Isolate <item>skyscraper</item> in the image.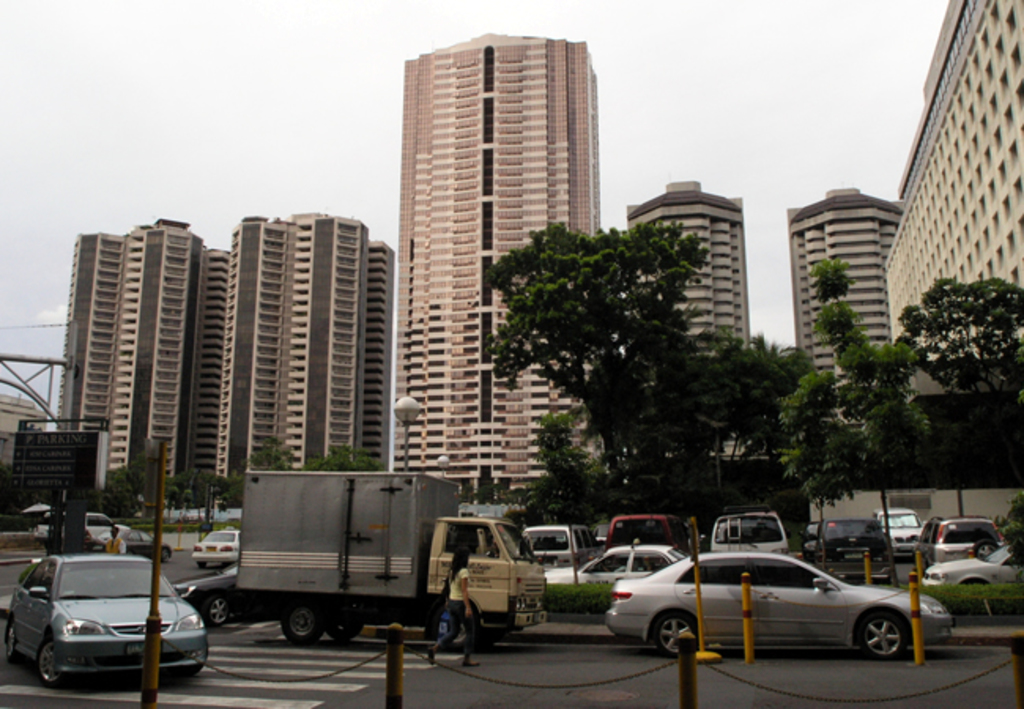
Isolated region: 356, 3, 614, 441.
